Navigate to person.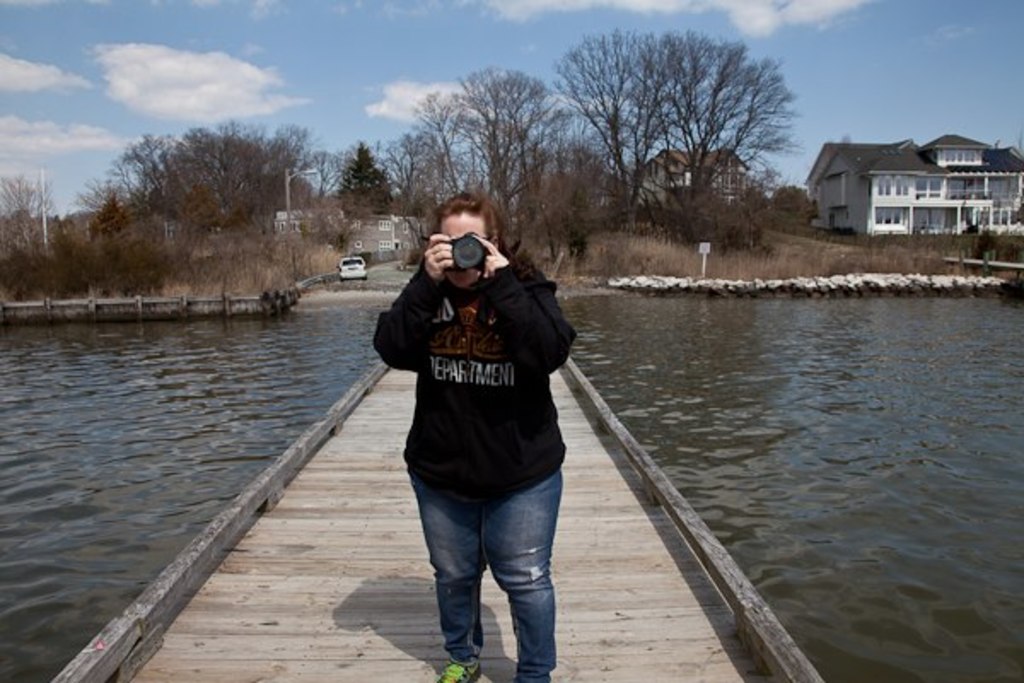
Navigation target: {"left": 381, "top": 171, "right": 584, "bottom": 682}.
